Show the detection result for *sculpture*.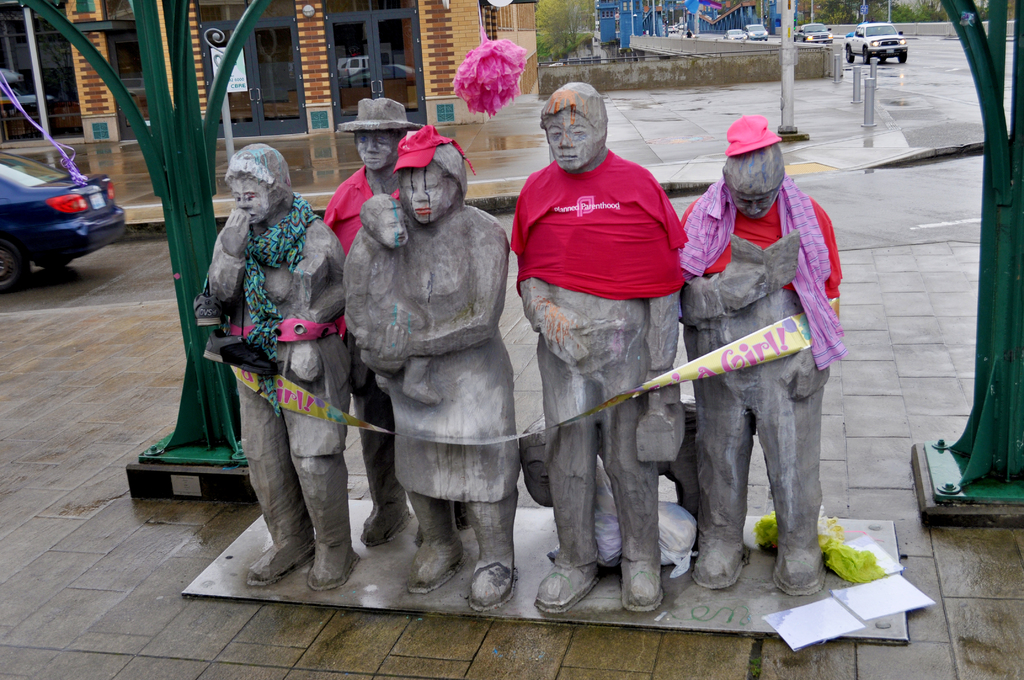
Rect(202, 138, 347, 588).
